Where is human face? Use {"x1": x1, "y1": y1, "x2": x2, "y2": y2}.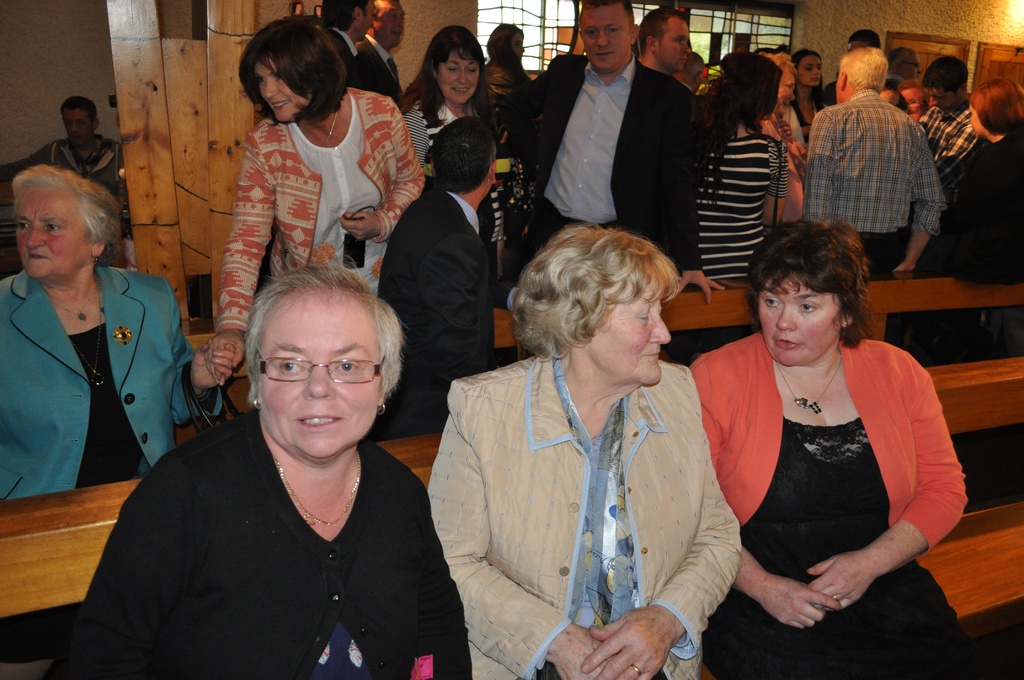
{"x1": 903, "y1": 90, "x2": 922, "y2": 113}.
